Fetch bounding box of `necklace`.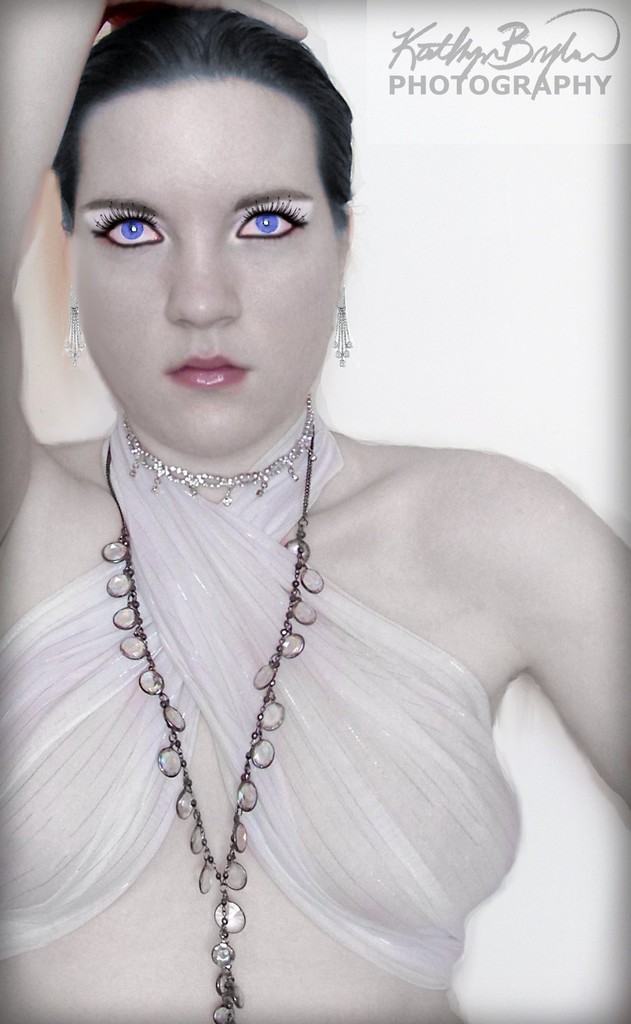
Bbox: <box>125,396,314,506</box>.
